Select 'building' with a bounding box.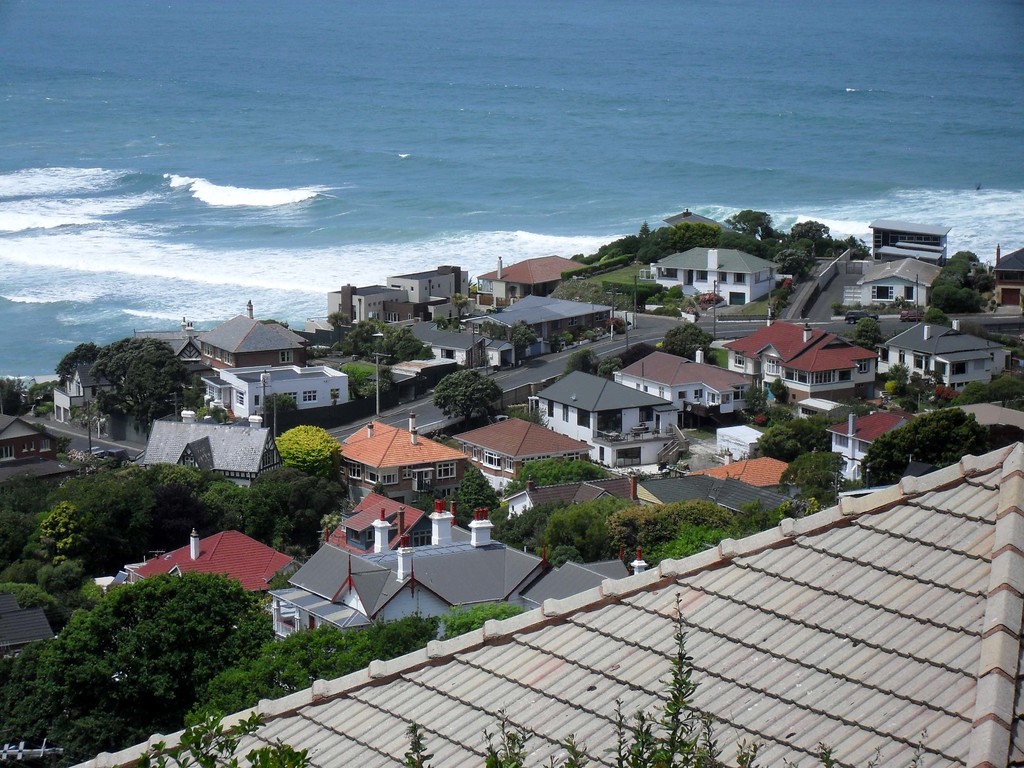
x1=723 y1=319 x2=880 y2=408.
